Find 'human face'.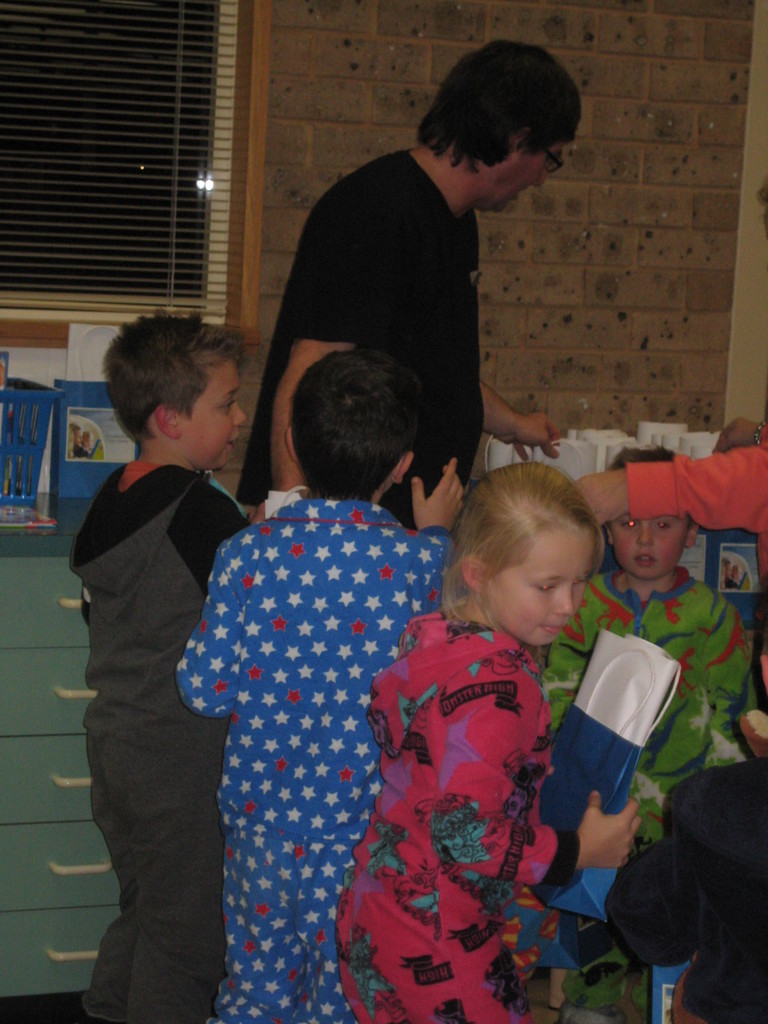
179/360/248/469.
